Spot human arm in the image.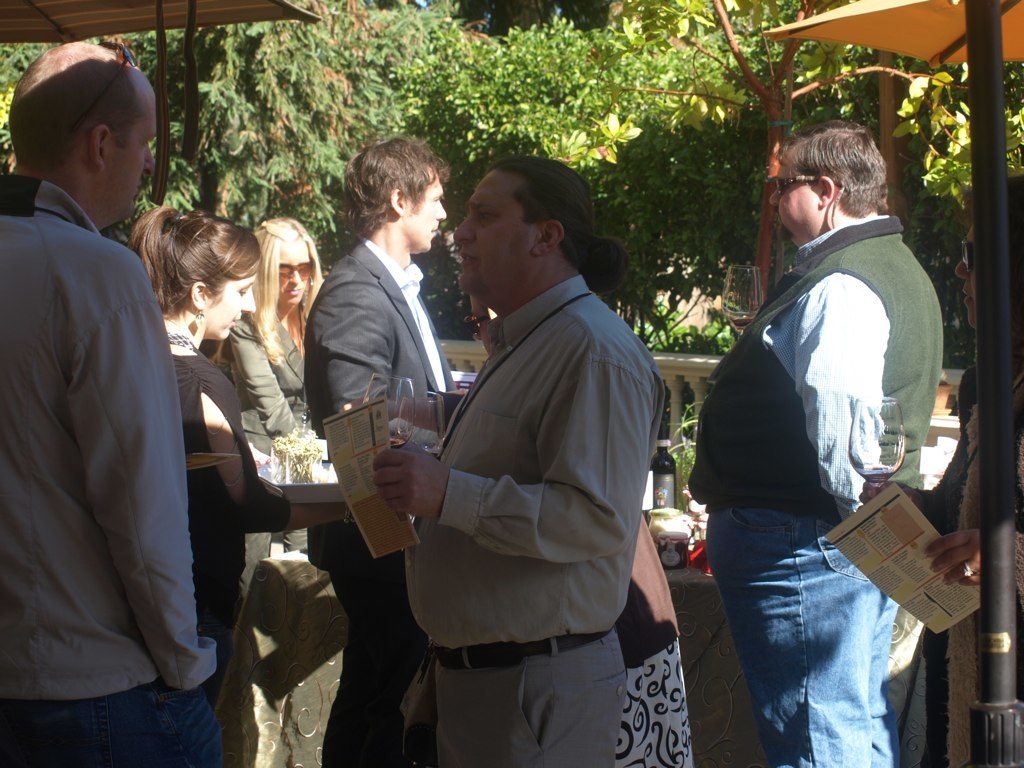
human arm found at rect(67, 251, 225, 685).
